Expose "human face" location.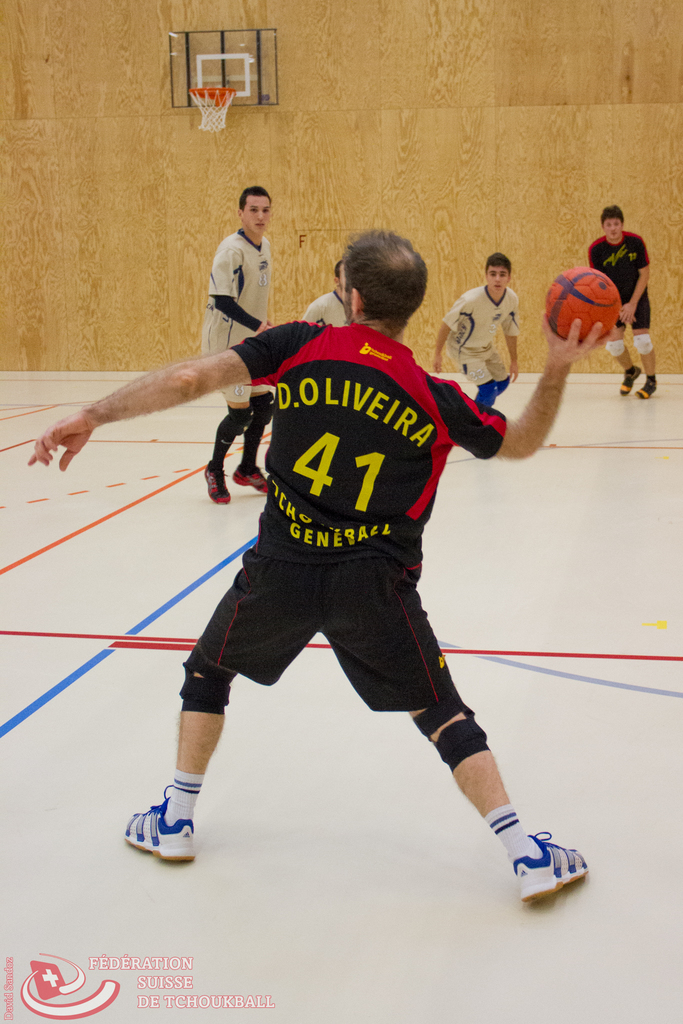
Exposed at (x1=340, y1=270, x2=351, y2=328).
